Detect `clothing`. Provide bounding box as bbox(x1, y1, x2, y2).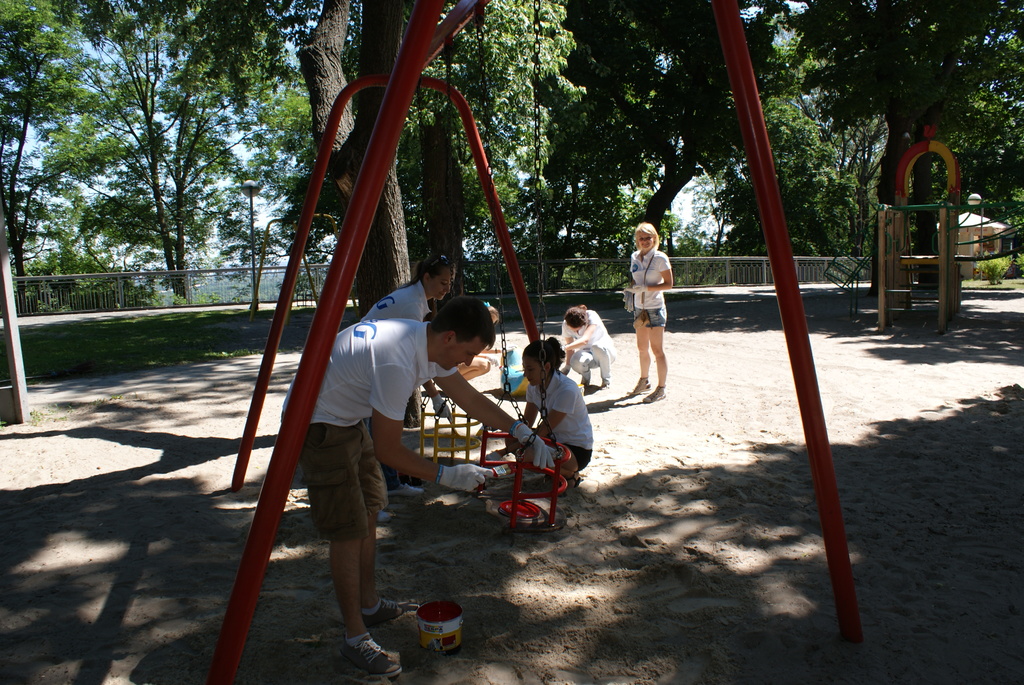
bbox(360, 282, 433, 318).
